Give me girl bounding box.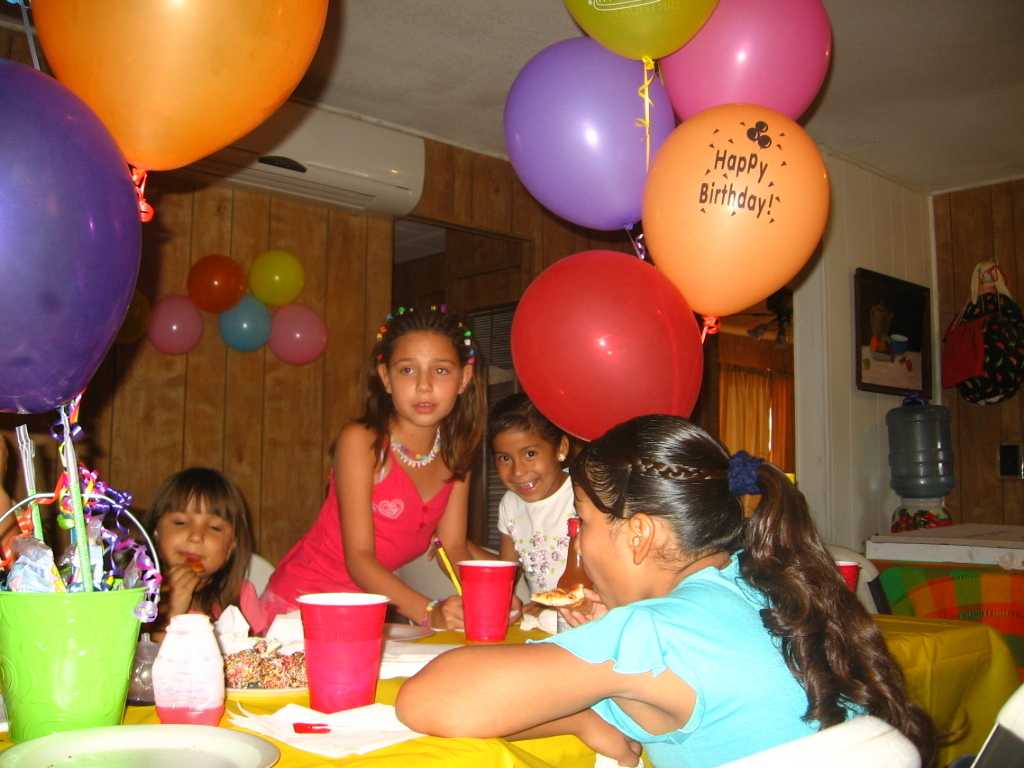
<region>491, 385, 577, 619</region>.
